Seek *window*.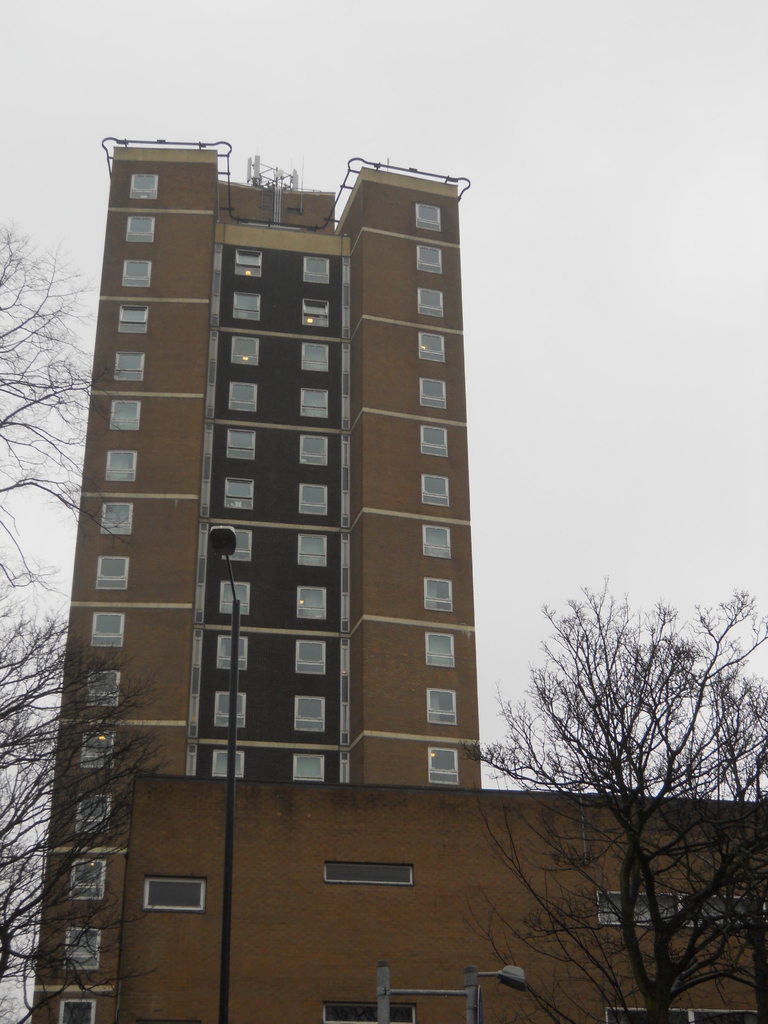
<region>424, 579, 451, 611</region>.
